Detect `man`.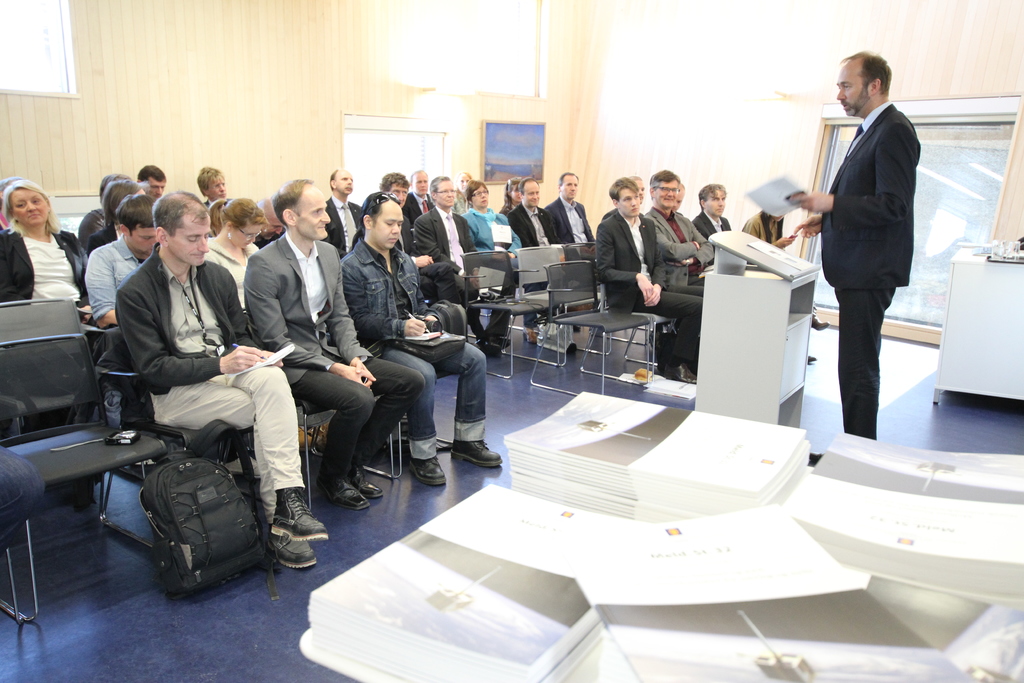
Detected at pyautogui.locateOnScreen(86, 192, 161, 334).
